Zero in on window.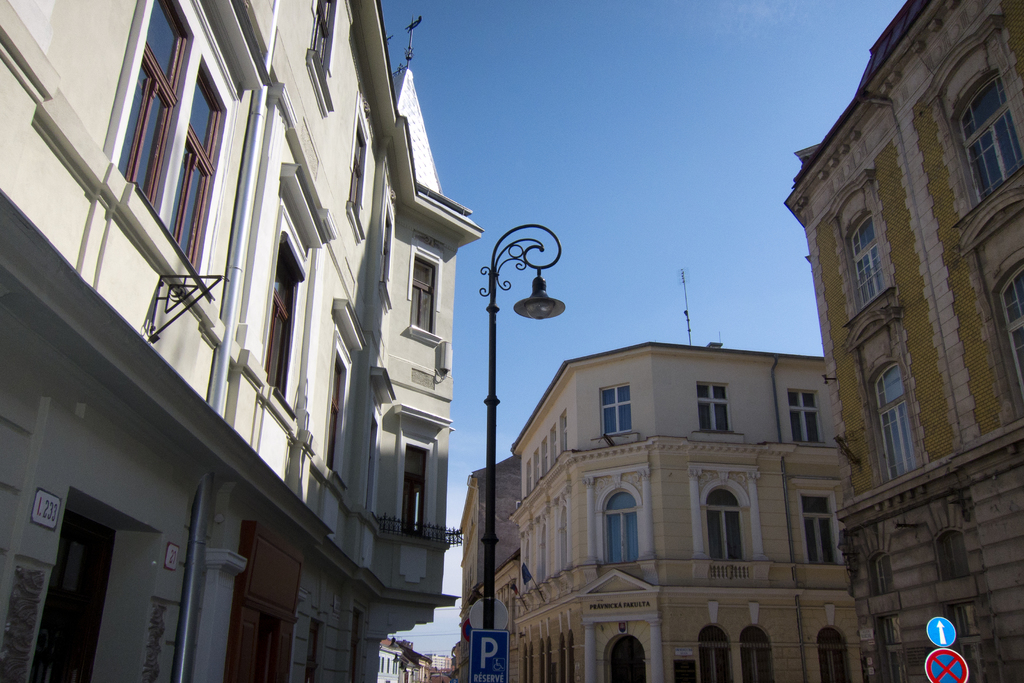
Zeroed in: pyautogui.locateOnScreen(698, 625, 736, 682).
